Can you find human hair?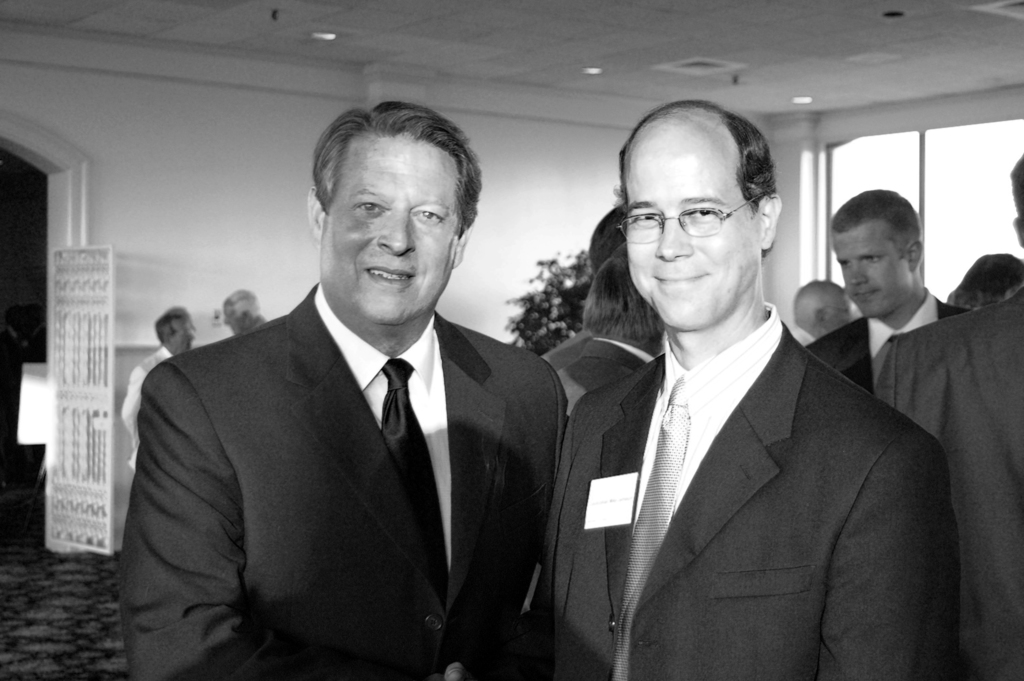
Yes, bounding box: 312:108:486:231.
